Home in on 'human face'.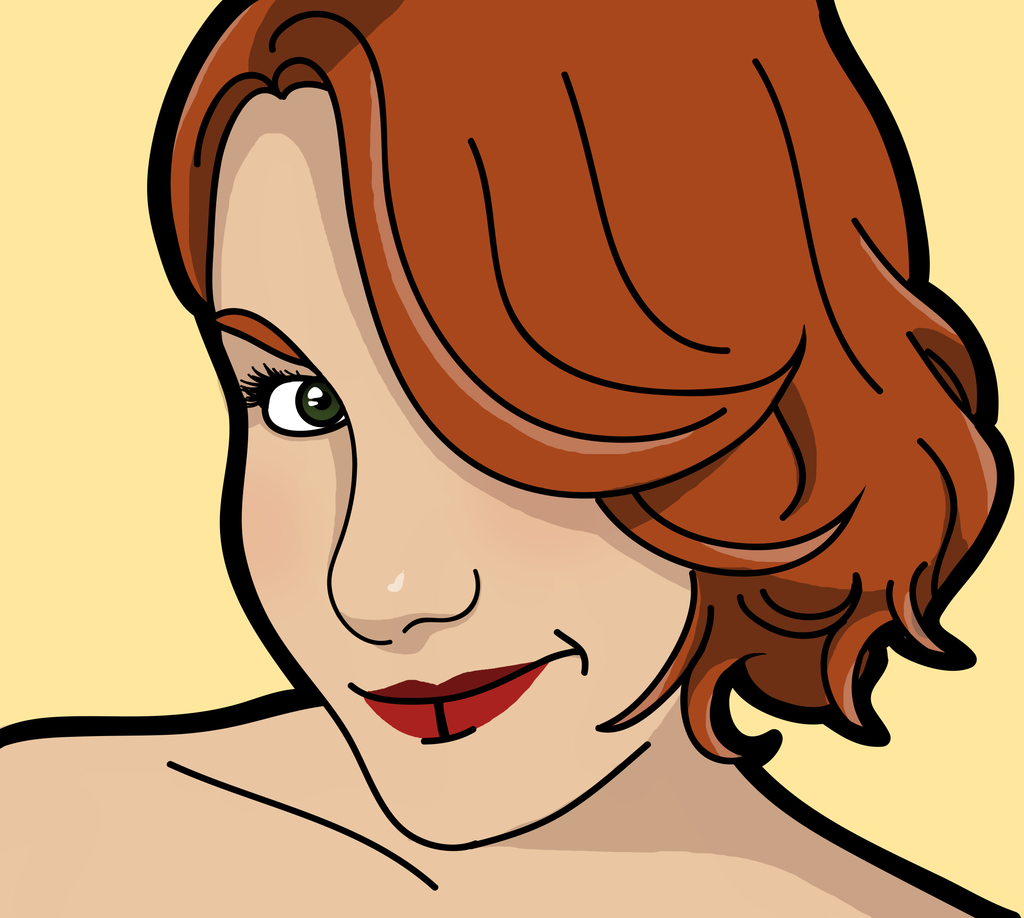
Homed in at [220, 87, 689, 853].
